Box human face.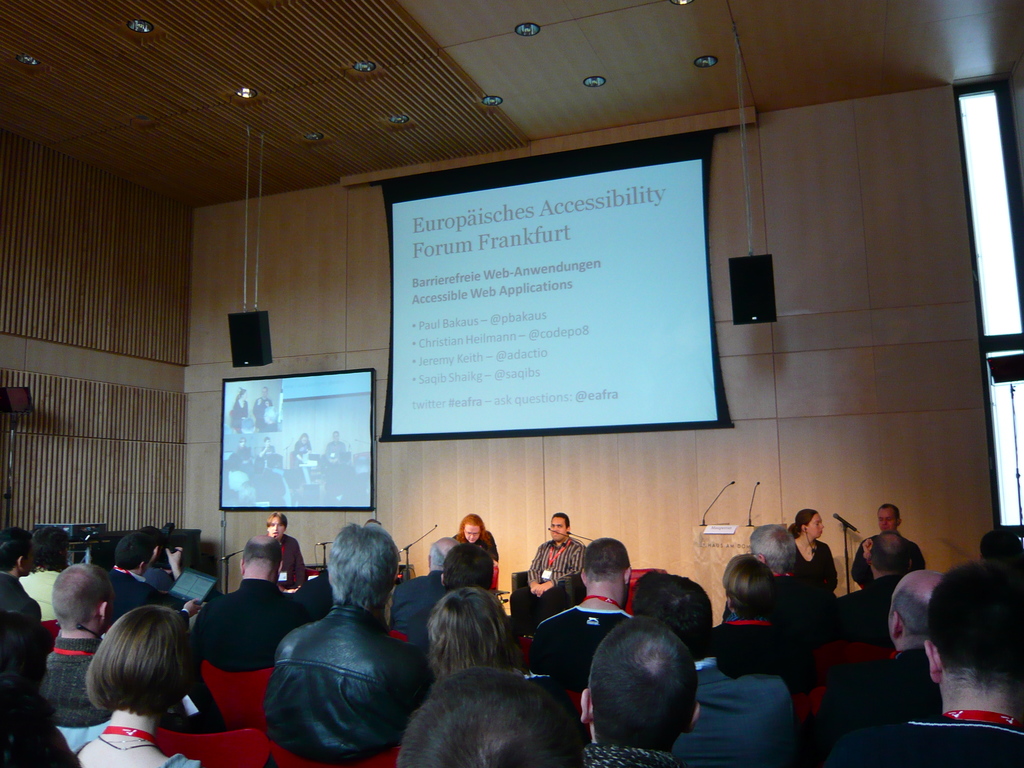
bbox=(463, 525, 479, 542).
